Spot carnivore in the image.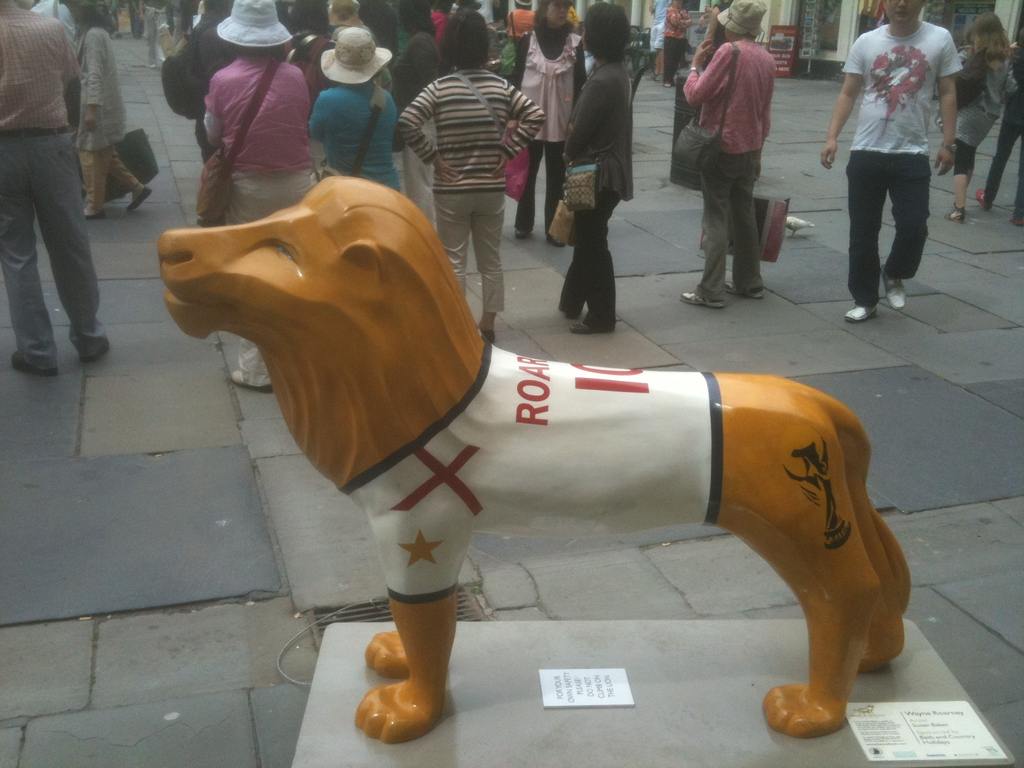
carnivore found at x1=431, y1=11, x2=455, y2=41.
